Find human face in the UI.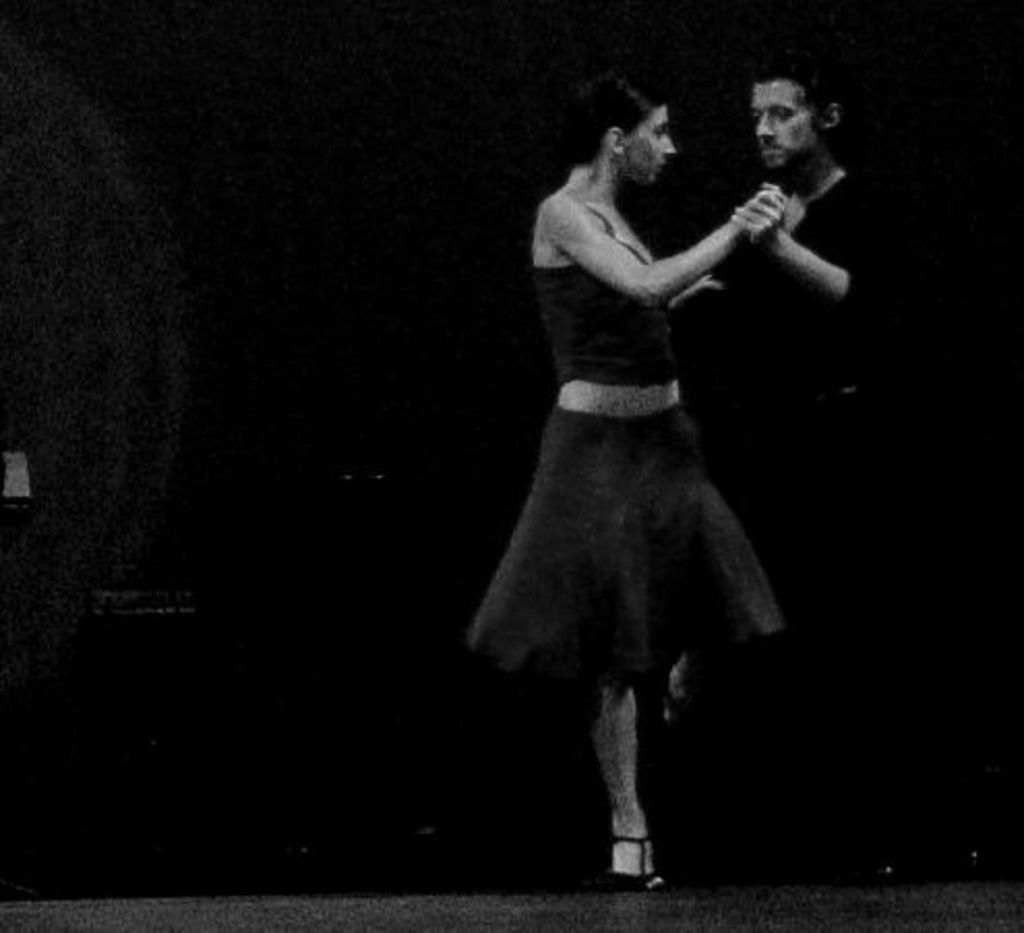
UI element at [625, 99, 672, 186].
